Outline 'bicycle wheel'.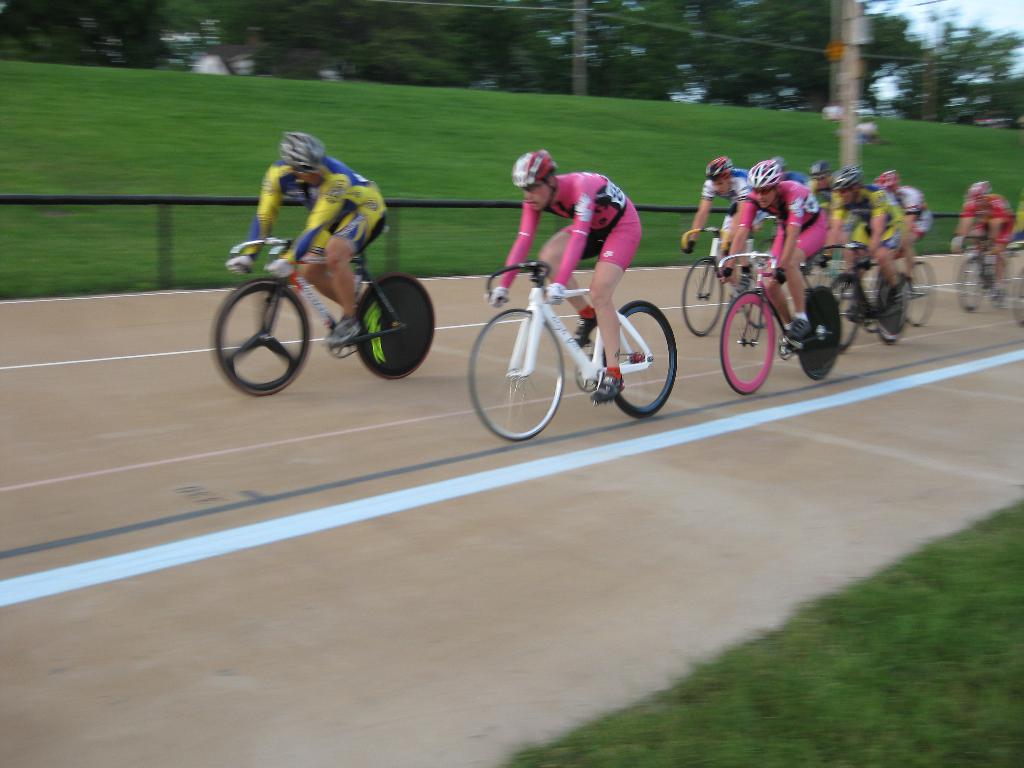
Outline: 596 297 677 421.
